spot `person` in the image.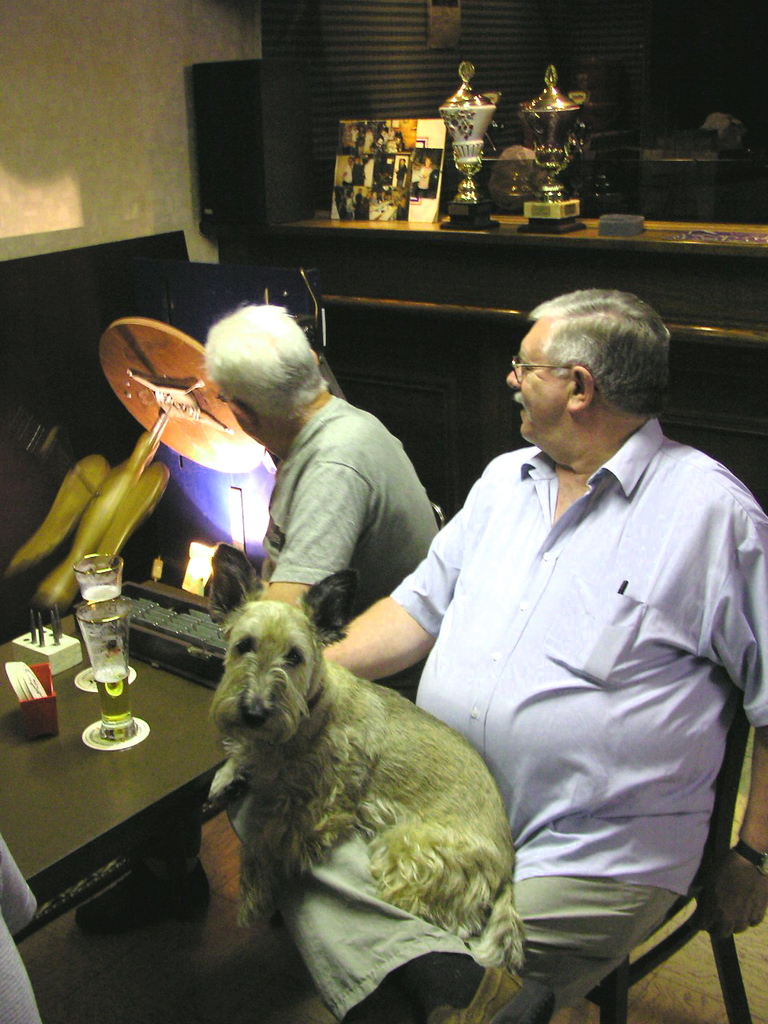
`person` found at pyautogui.locateOnScreen(224, 285, 766, 1023).
